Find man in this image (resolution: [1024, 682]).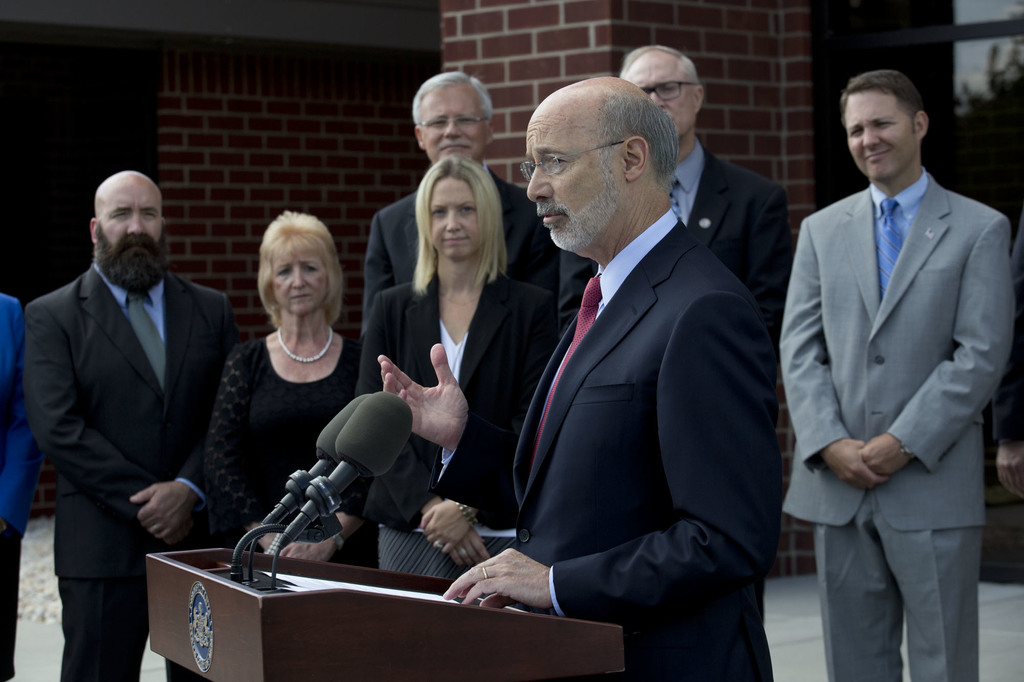
(x1=376, y1=76, x2=772, y2=681).
